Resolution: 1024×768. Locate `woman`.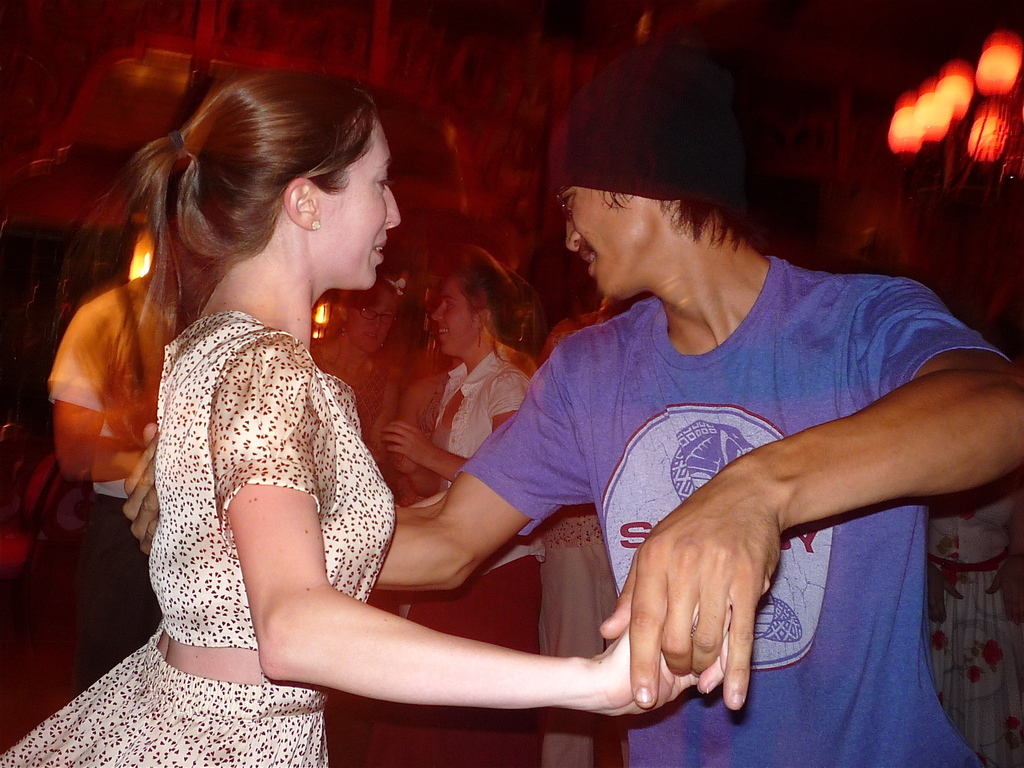
box(370, 262, 543, 767).
